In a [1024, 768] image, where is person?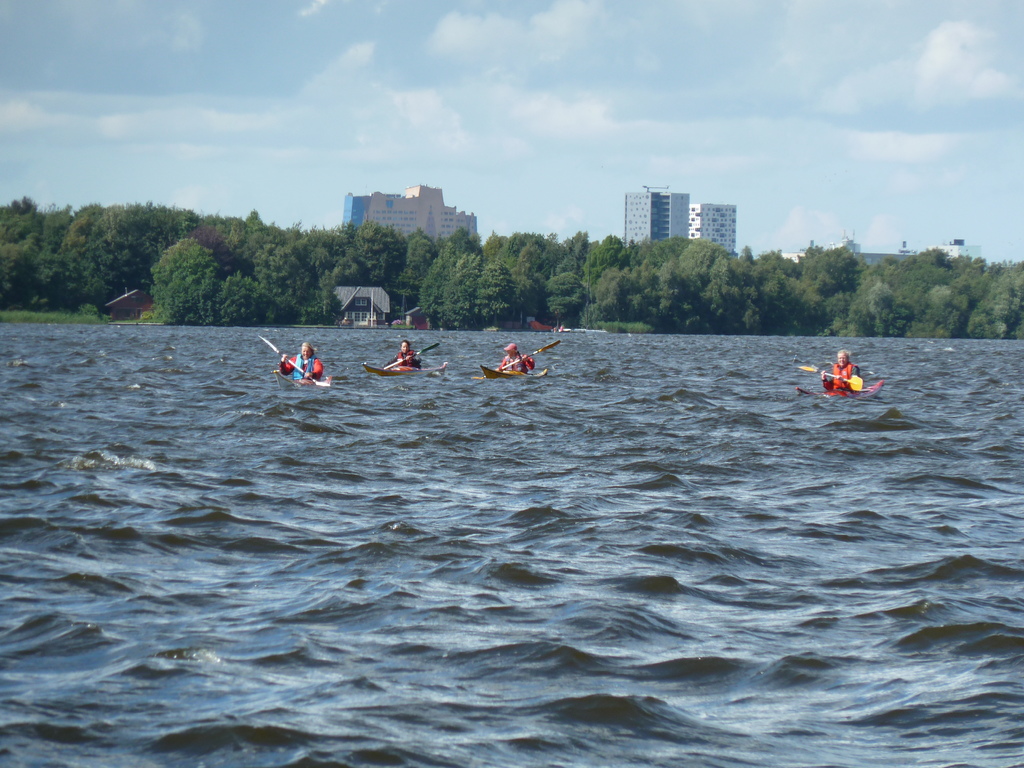
Rect(493, 343, 536, 380).
